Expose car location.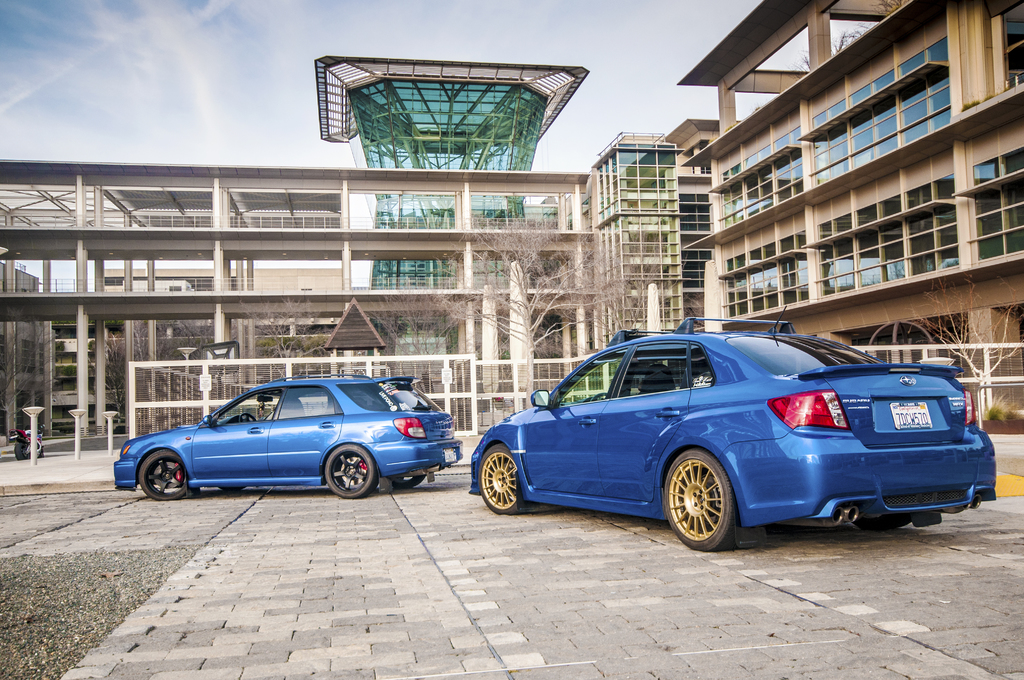
Exposed at detection(465, 328, 996, 551).
